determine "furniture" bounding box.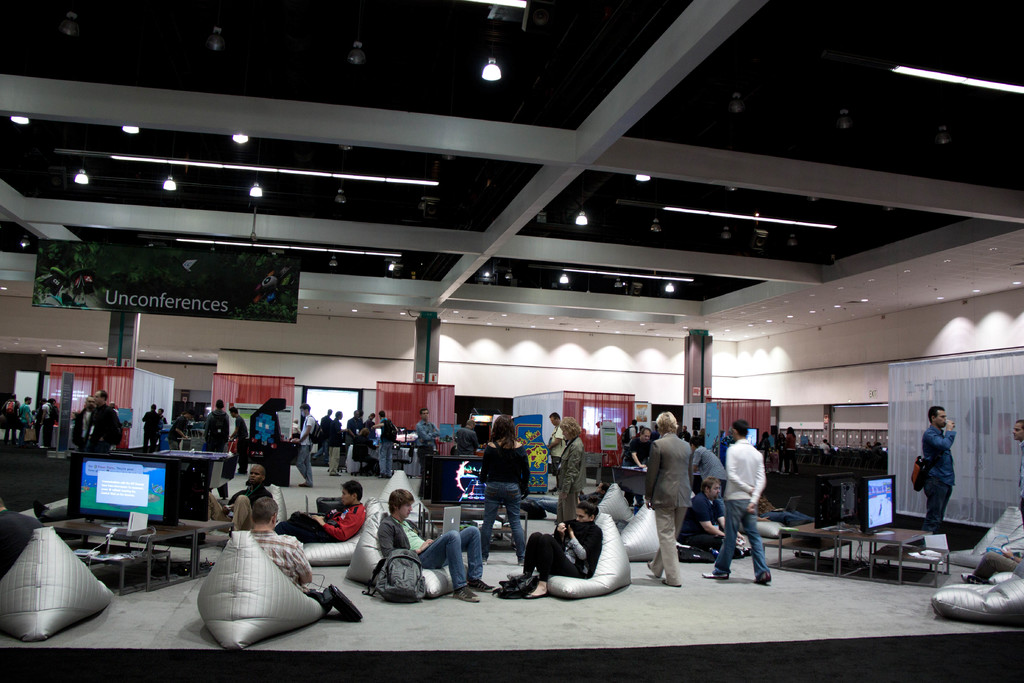
Determined: [0,525,118,645].
